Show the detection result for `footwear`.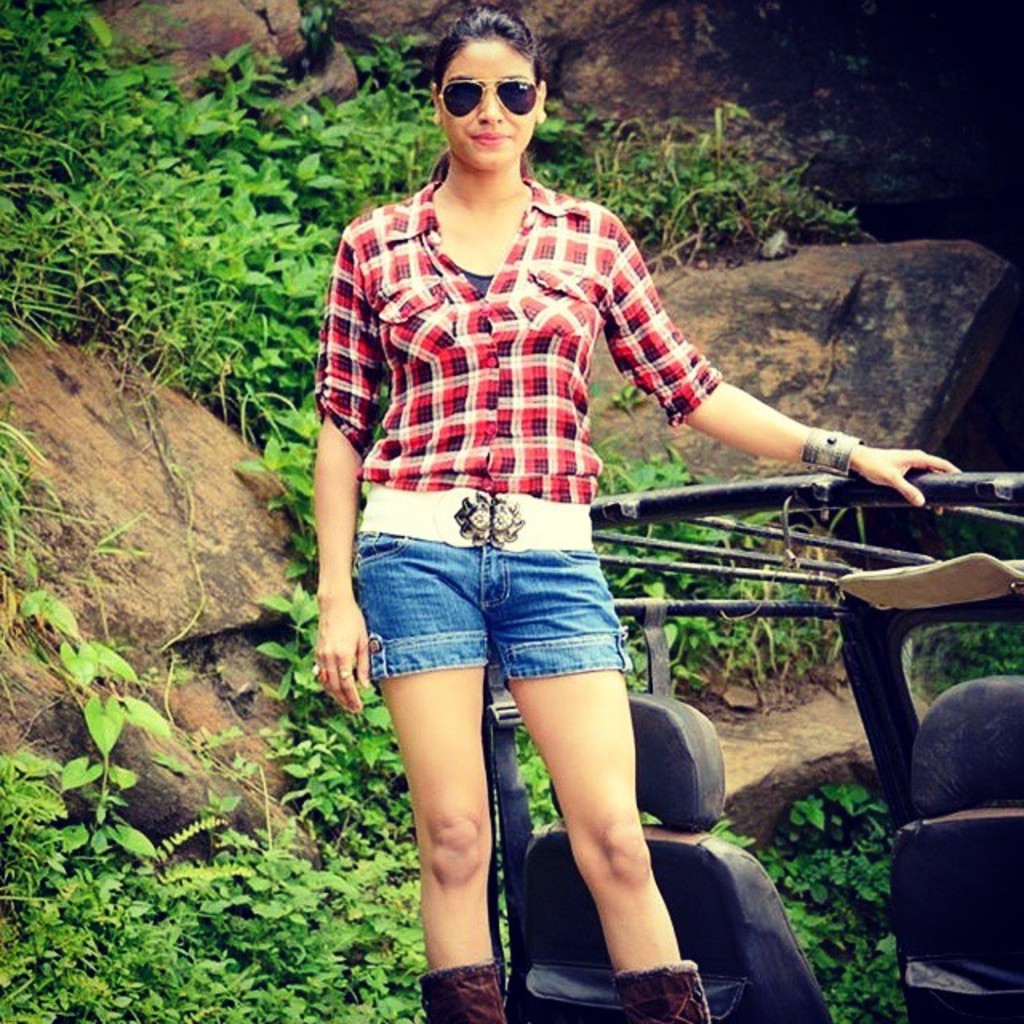
{"x1": 608, "y1": 952, "x2": 717, "y2": 1022}.
